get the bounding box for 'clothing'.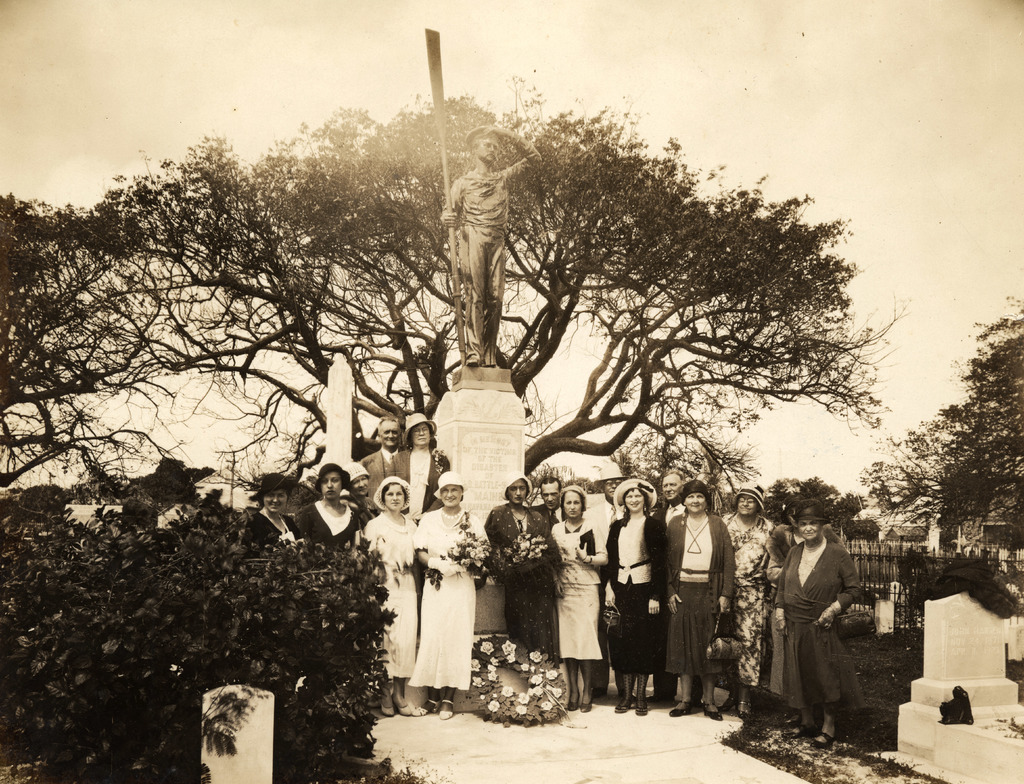
554,515,609,660.
